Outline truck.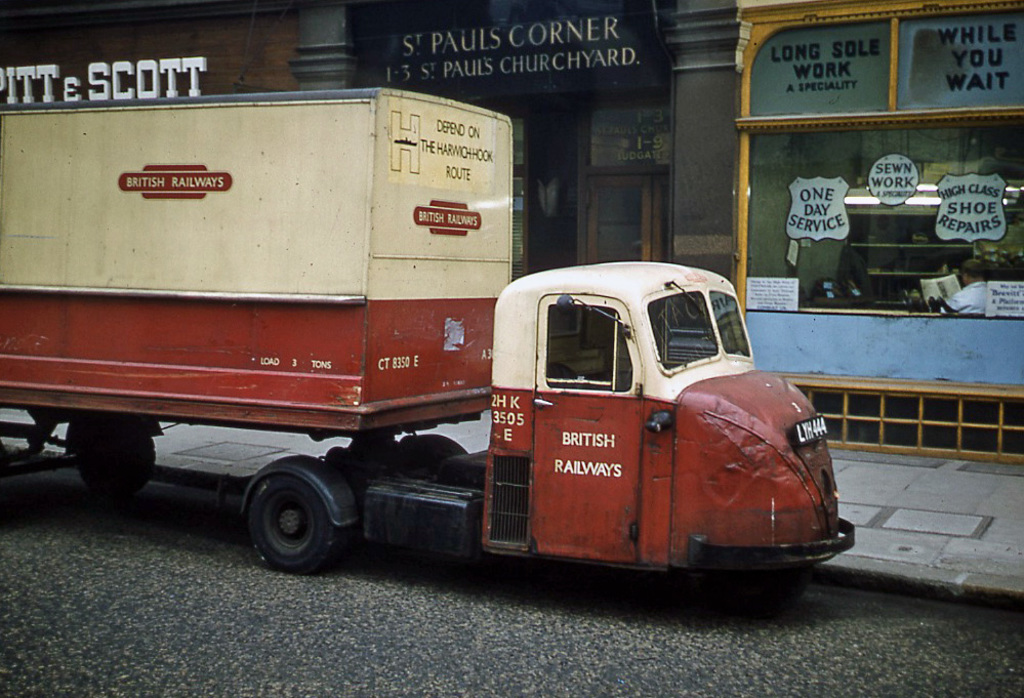
Outline: bbox(0, 94, 858, 603).
